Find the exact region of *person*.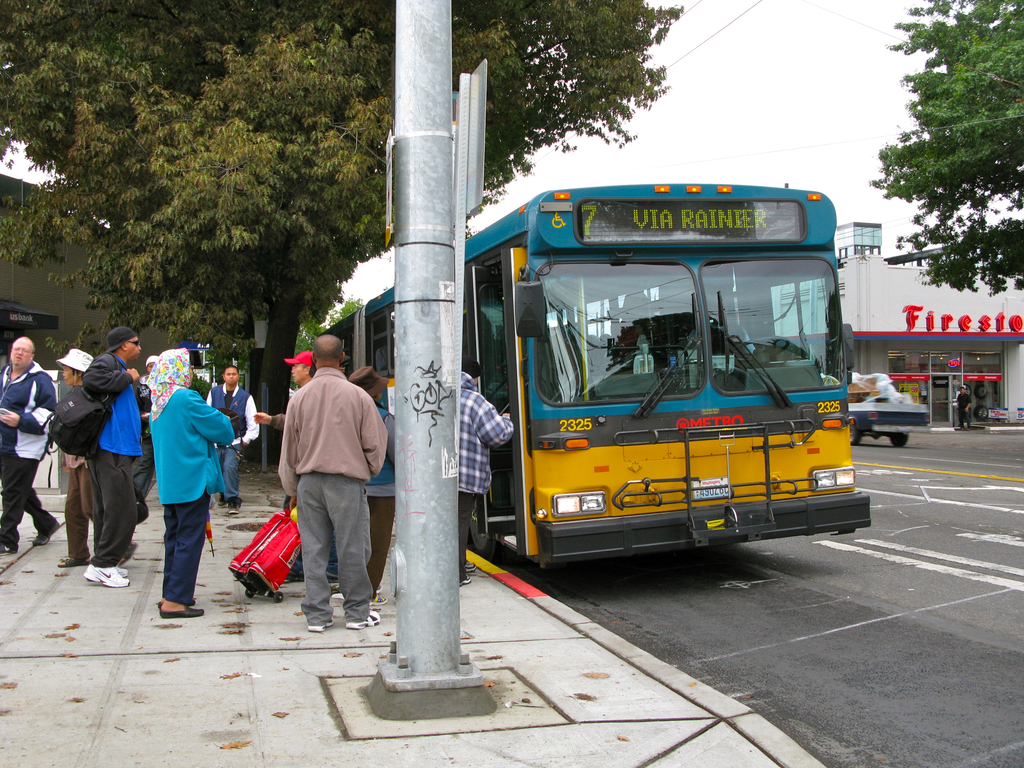
Exact region: {"x1": 83, "y1": 326, "x2": 144, "y2": 580}.
